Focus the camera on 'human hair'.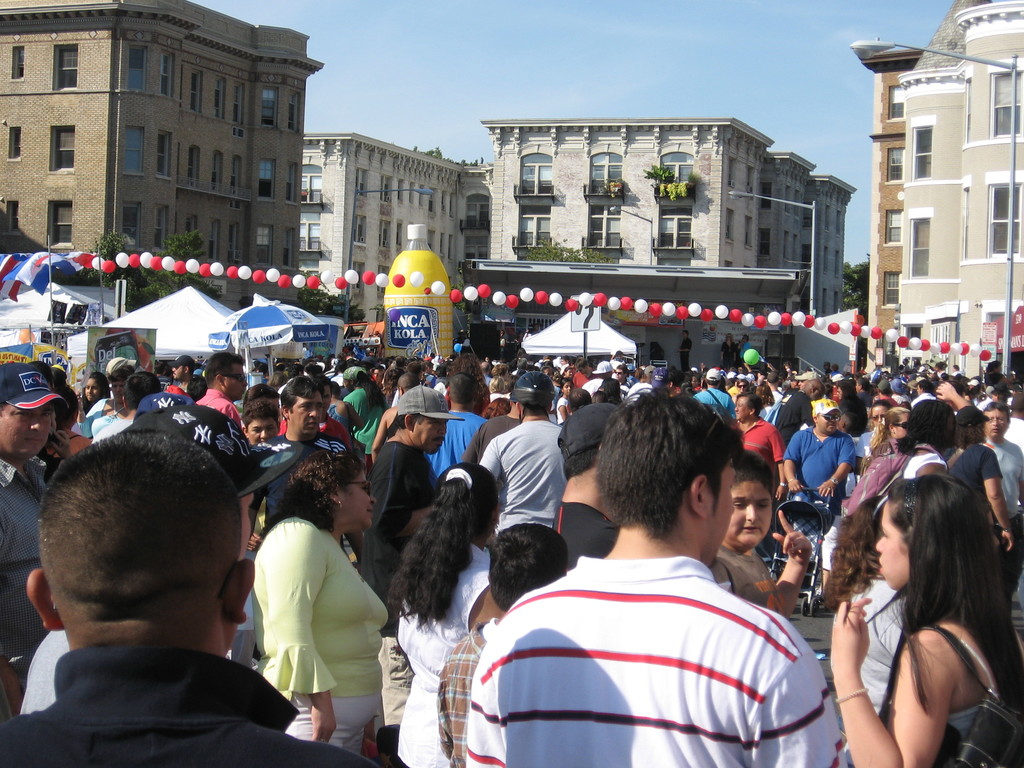
Focus region: 598:387:751:534.
